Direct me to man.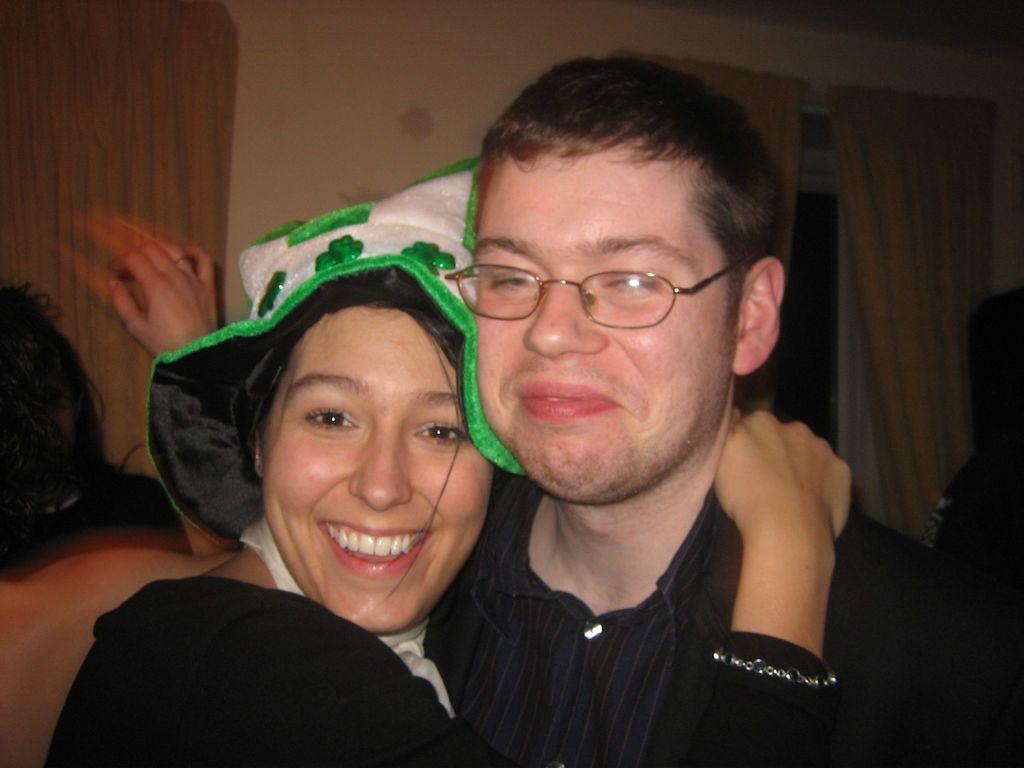
Direction: x1=420 y1=52 x2=1023 y2=767.
